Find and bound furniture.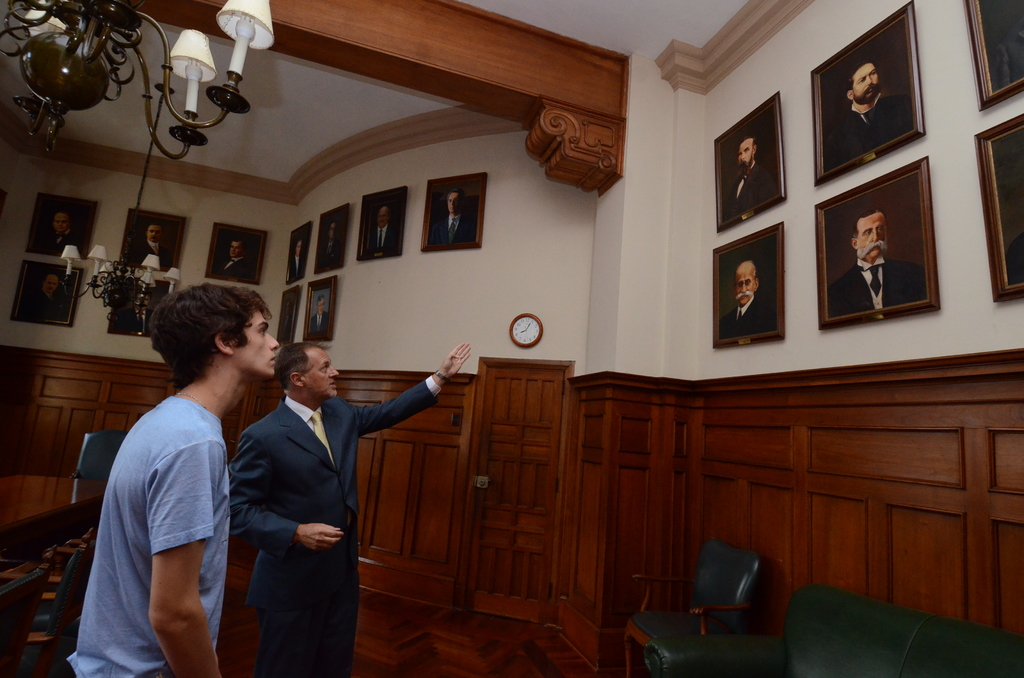
Bound: <region>643, 581, 1023, 677</region>.
